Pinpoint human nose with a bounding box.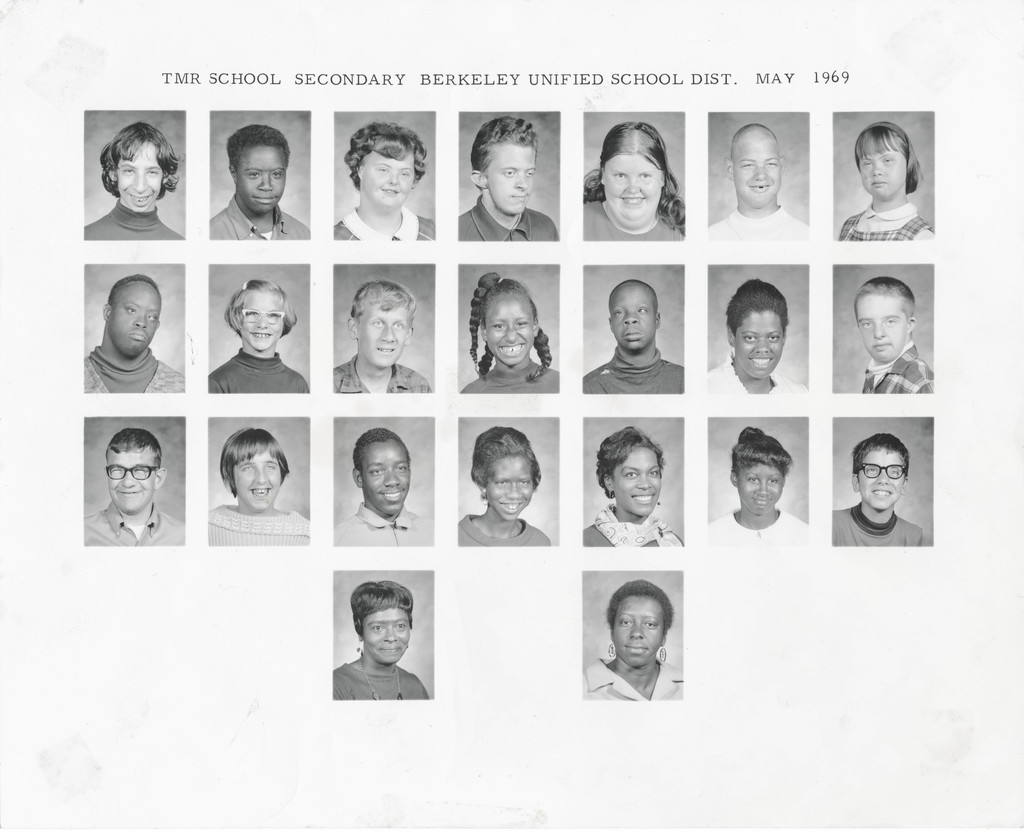
pyautogui.locateOnScreen(636, 469, 652, 489).
